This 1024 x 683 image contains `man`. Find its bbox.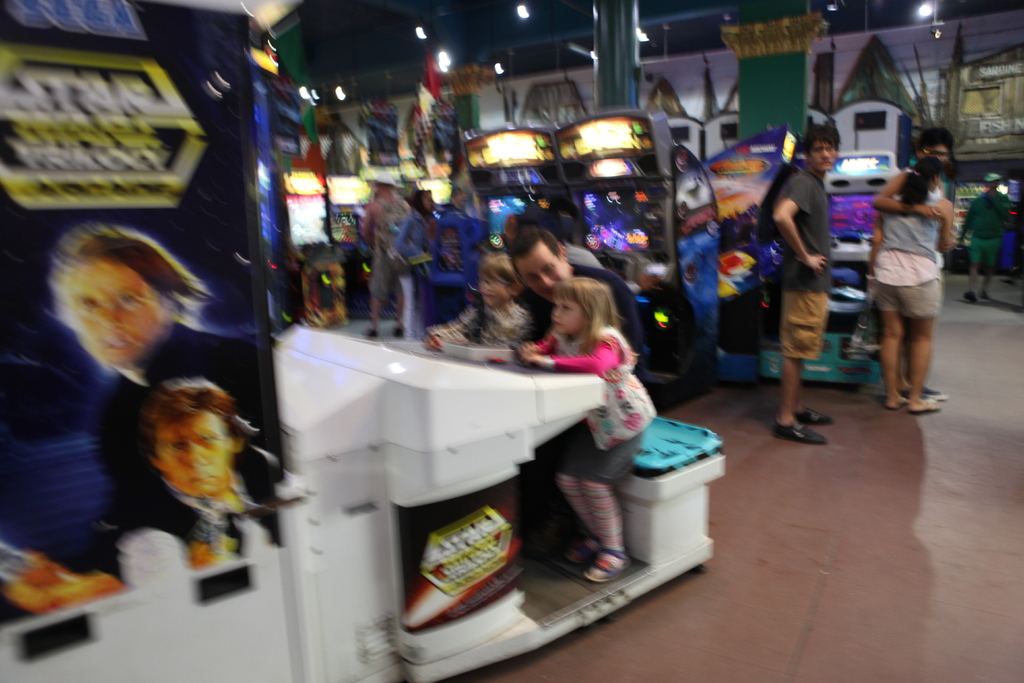
bbox(356, 169, 412, 342).
